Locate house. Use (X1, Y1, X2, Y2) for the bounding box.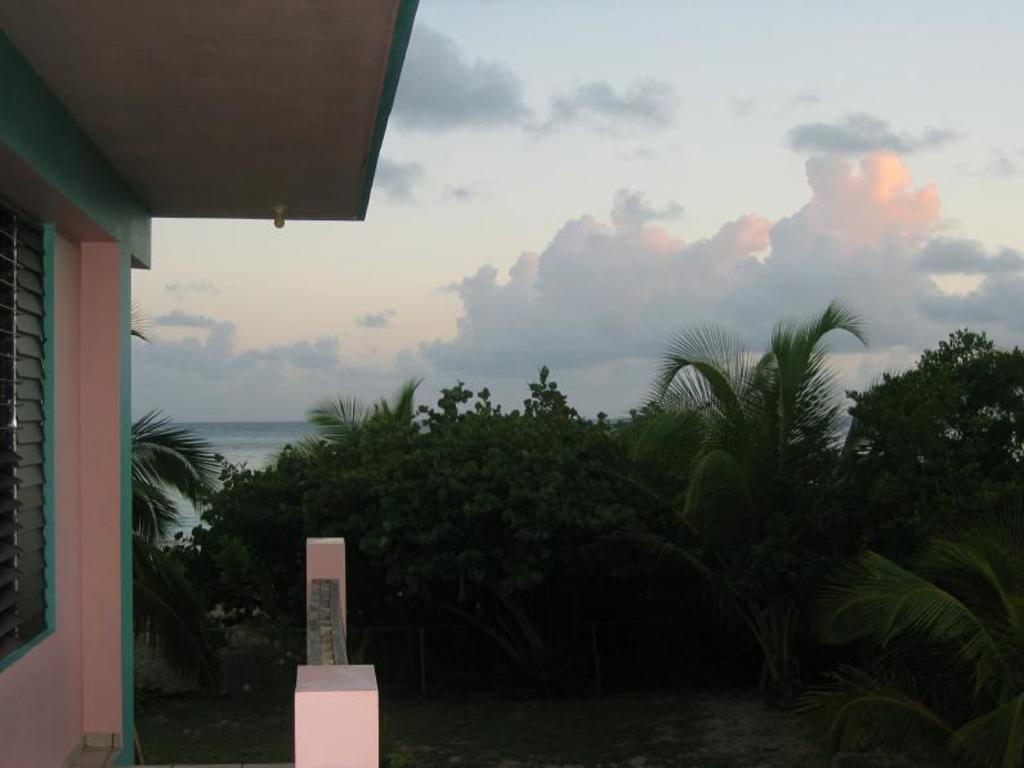
(0, 0, 371, 767).
